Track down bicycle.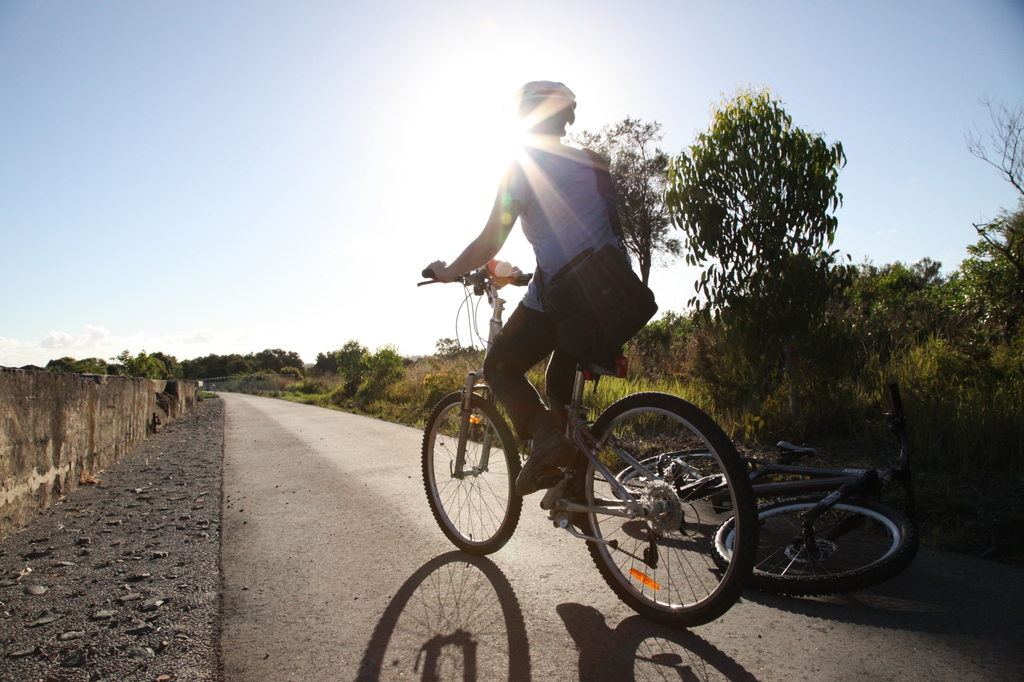
Tracked to BBox(609, 383, 918, 599).
